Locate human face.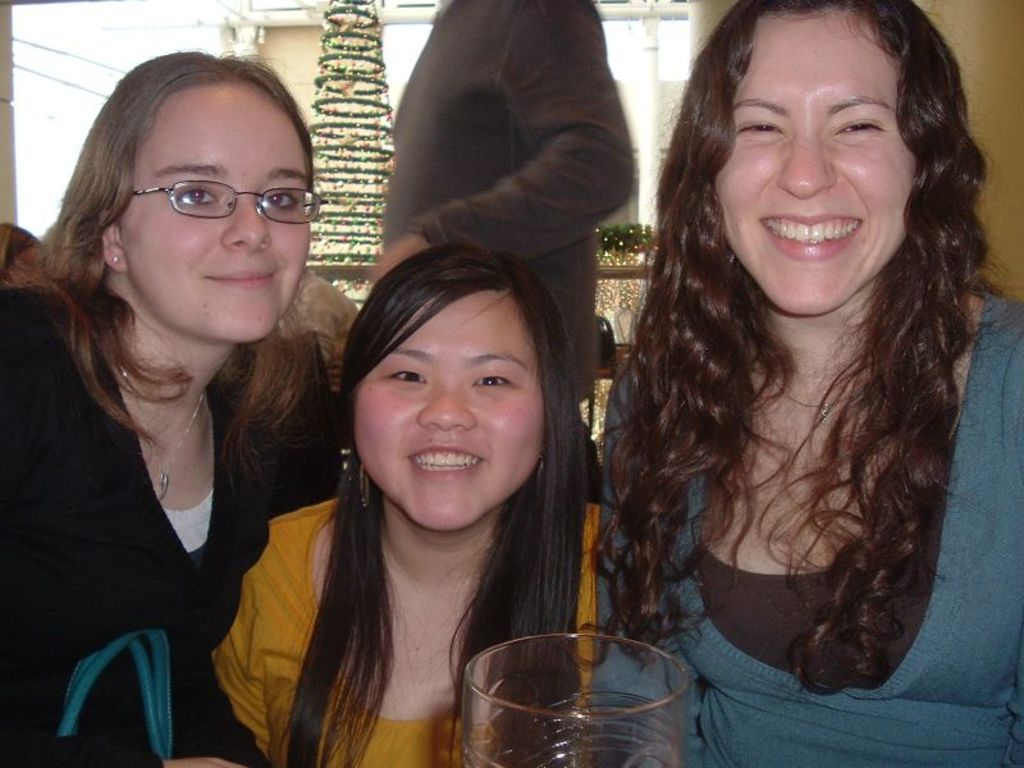
Bounding box: region(717, 6, 918, 316).
